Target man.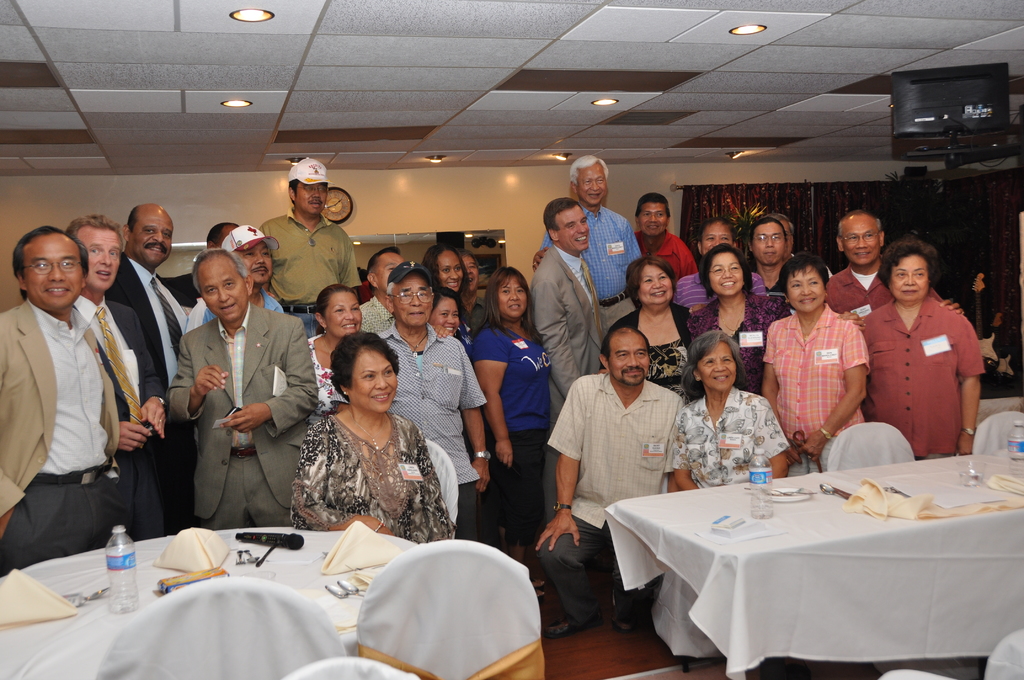
Target region: bbox=(823, 207, 966, 329).
